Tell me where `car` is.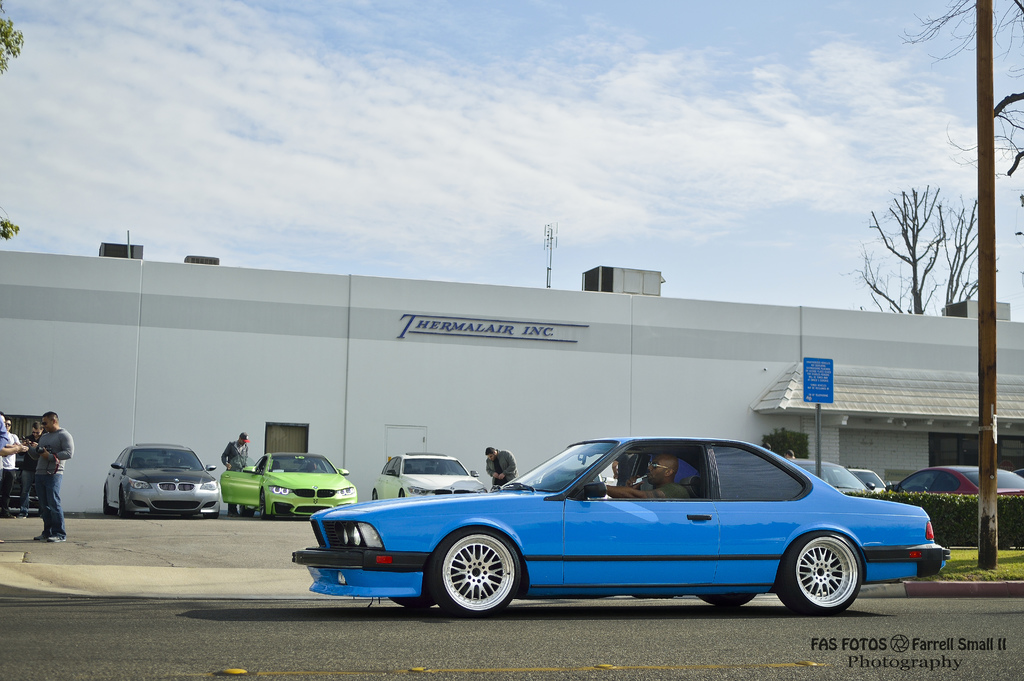
`car` is at box(791, 454, 876, 495).
